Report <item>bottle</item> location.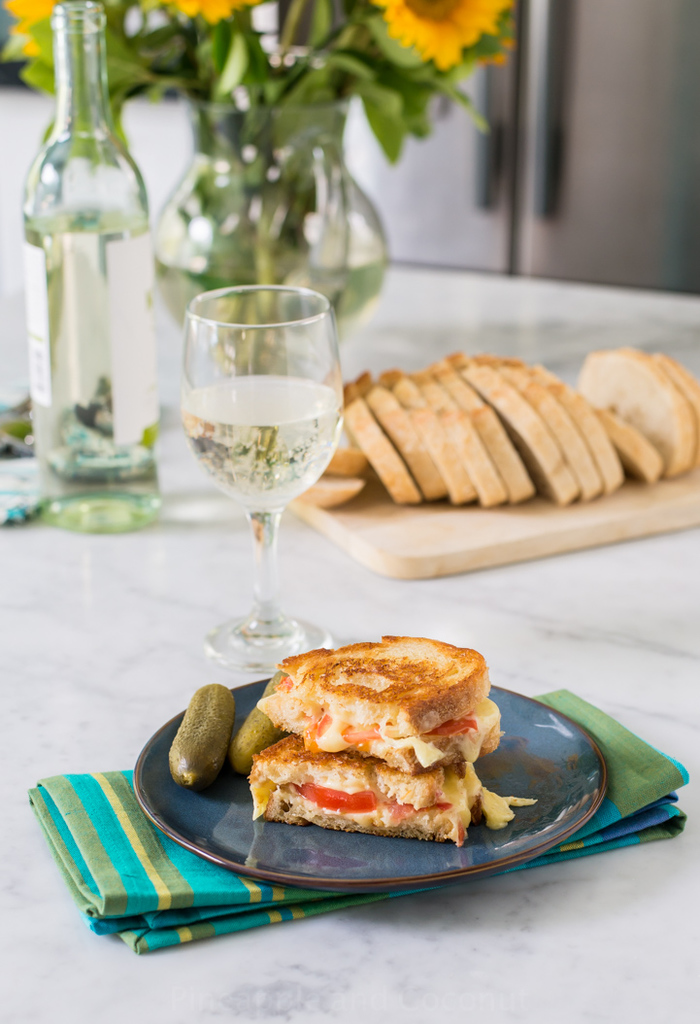
Report: box=[17, 0, 166, 542].
